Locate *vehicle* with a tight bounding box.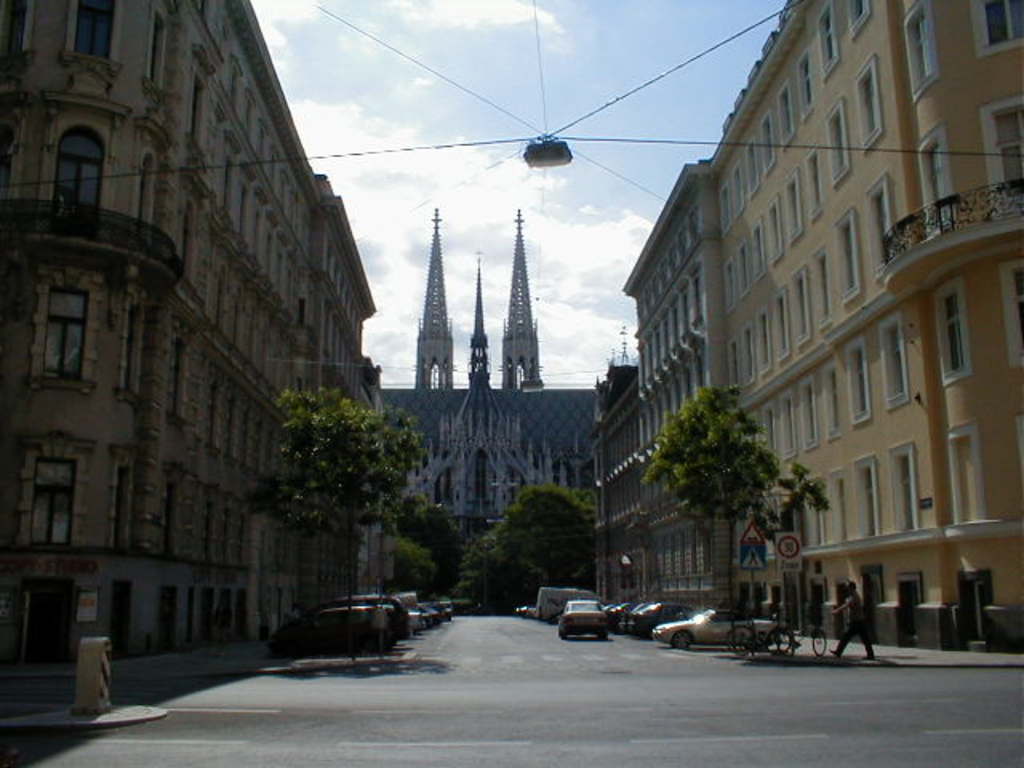
BBox(528, 587, 592, 622).
